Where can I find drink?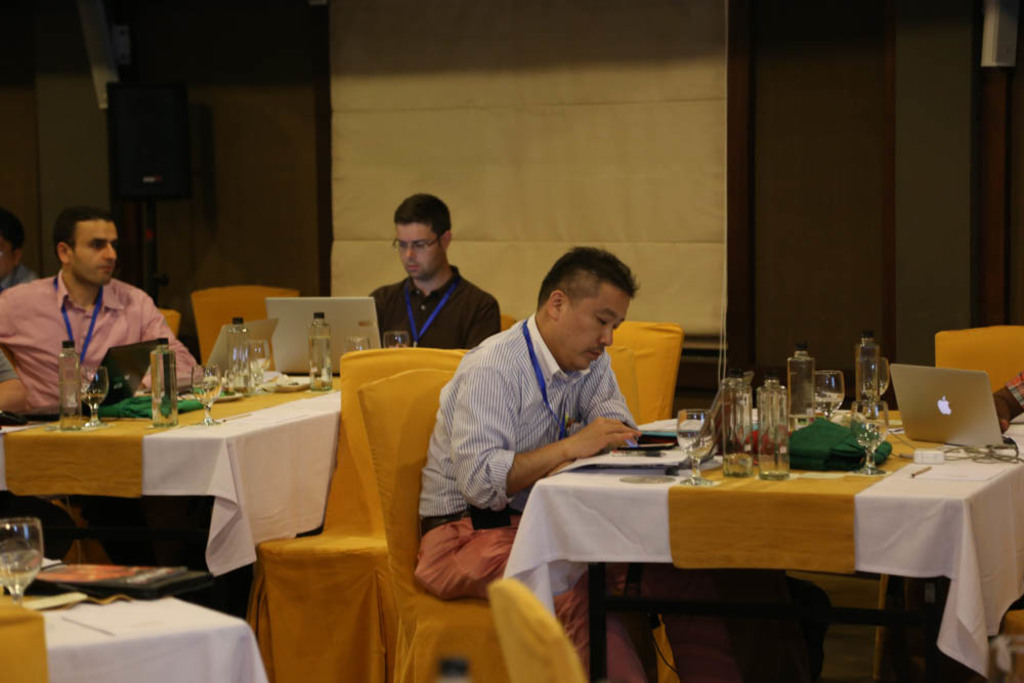
You can find it at [82, 386, 104, 408].
